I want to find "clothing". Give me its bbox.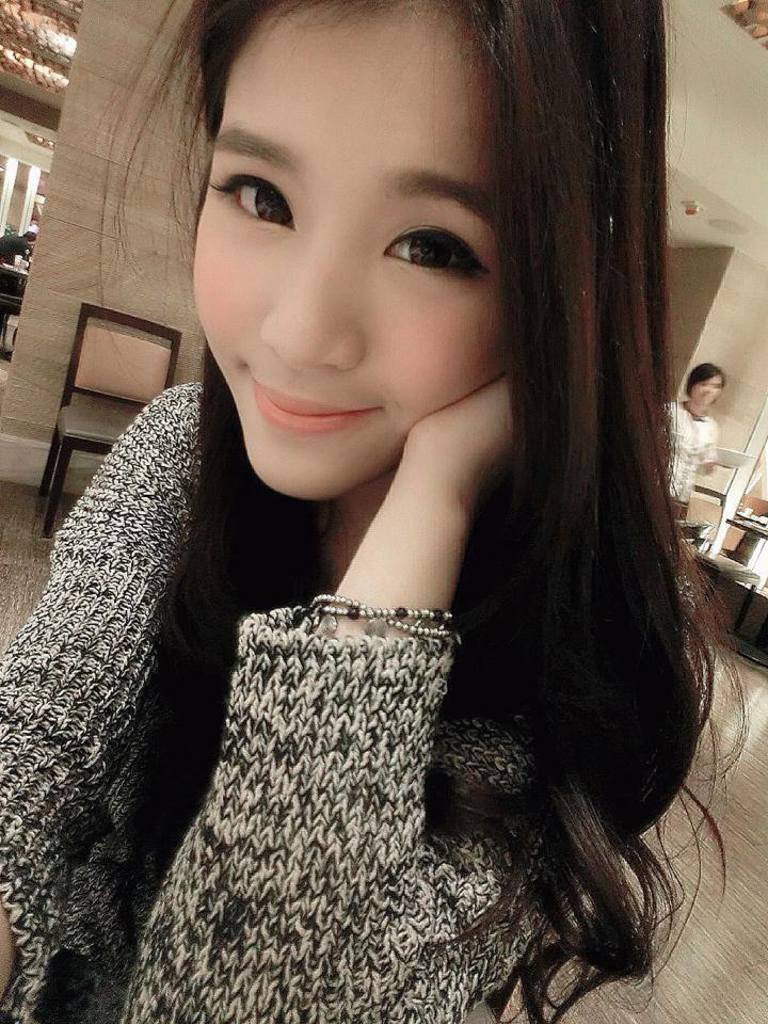
{"left": 0, "top": 384, "right": 709, "bottom": 1022}.
